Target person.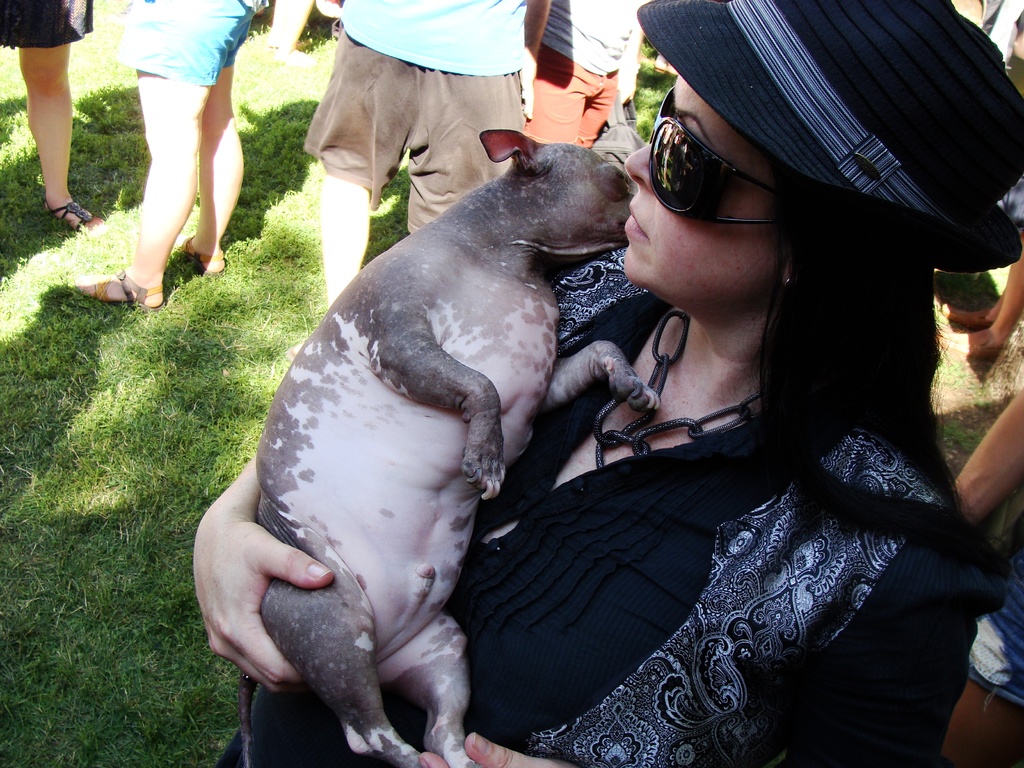
Target region: bbox(68, 0, 281, 311).
